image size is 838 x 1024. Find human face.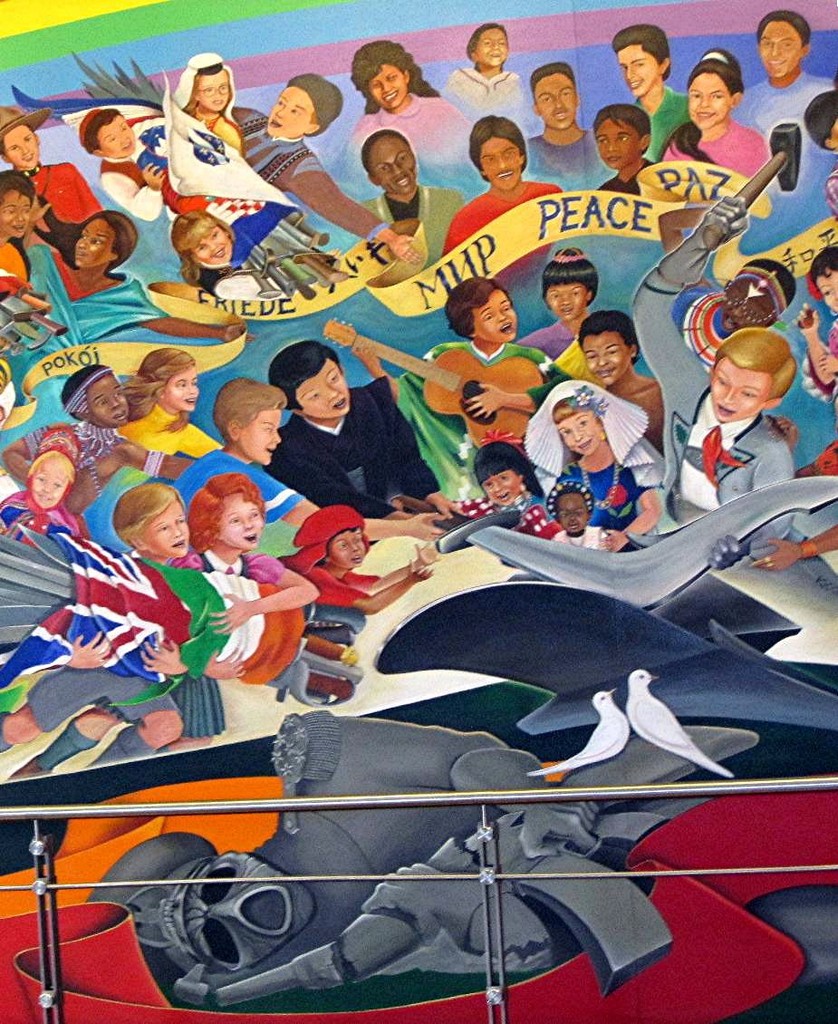
select_region(0, 199, 31, 238).
